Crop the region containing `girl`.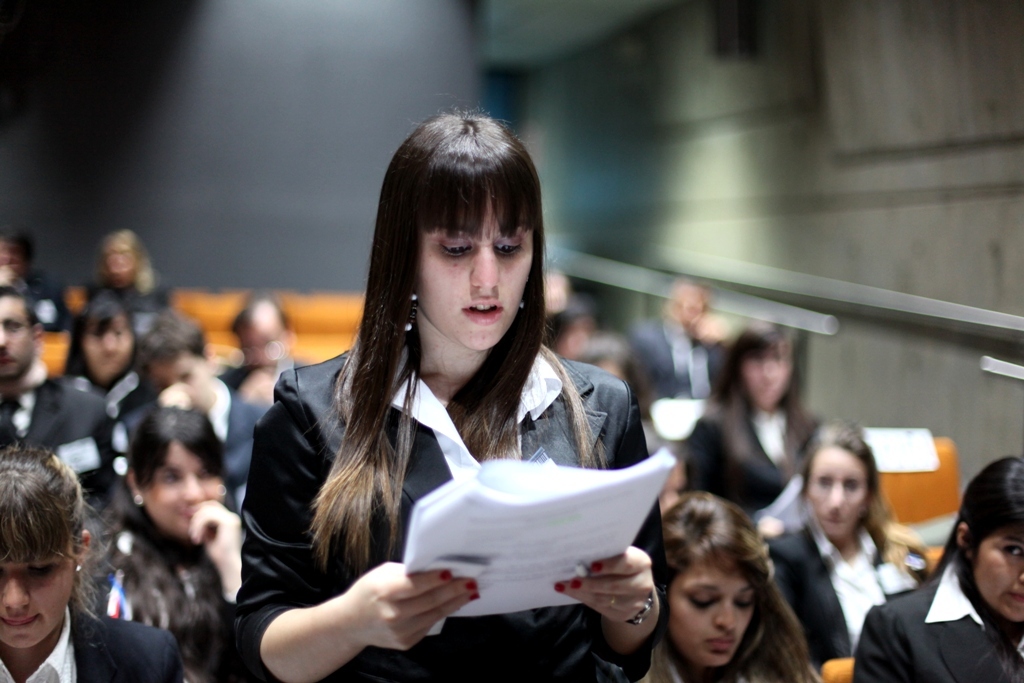
Crop region: BBox(853, 458, 1023, 682).
